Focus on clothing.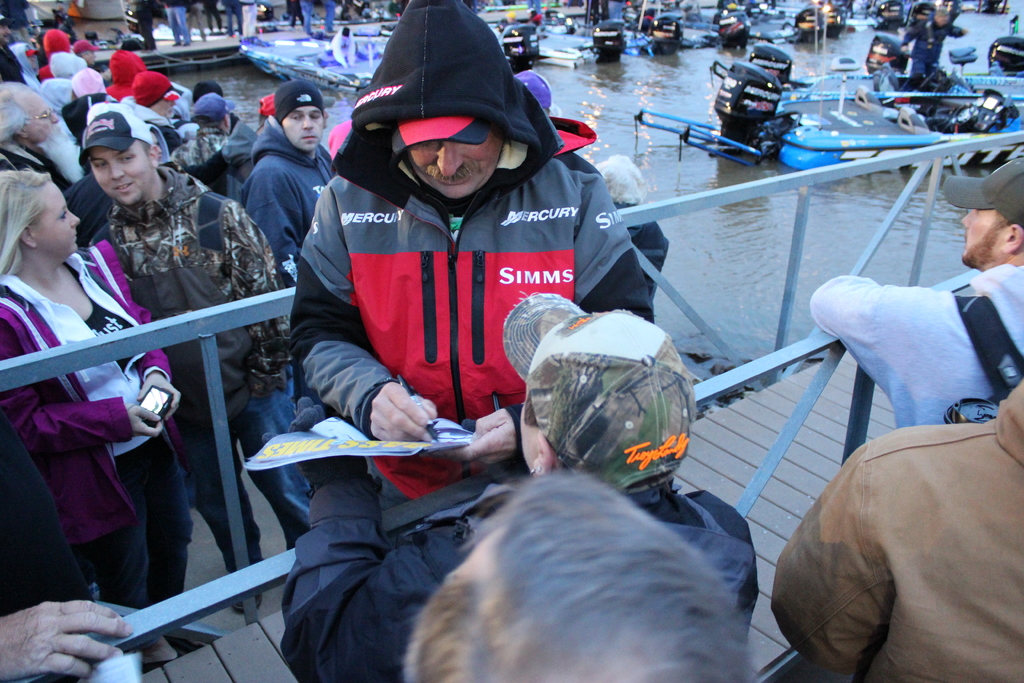
Focused at rect(275, 462, 764, 682).
